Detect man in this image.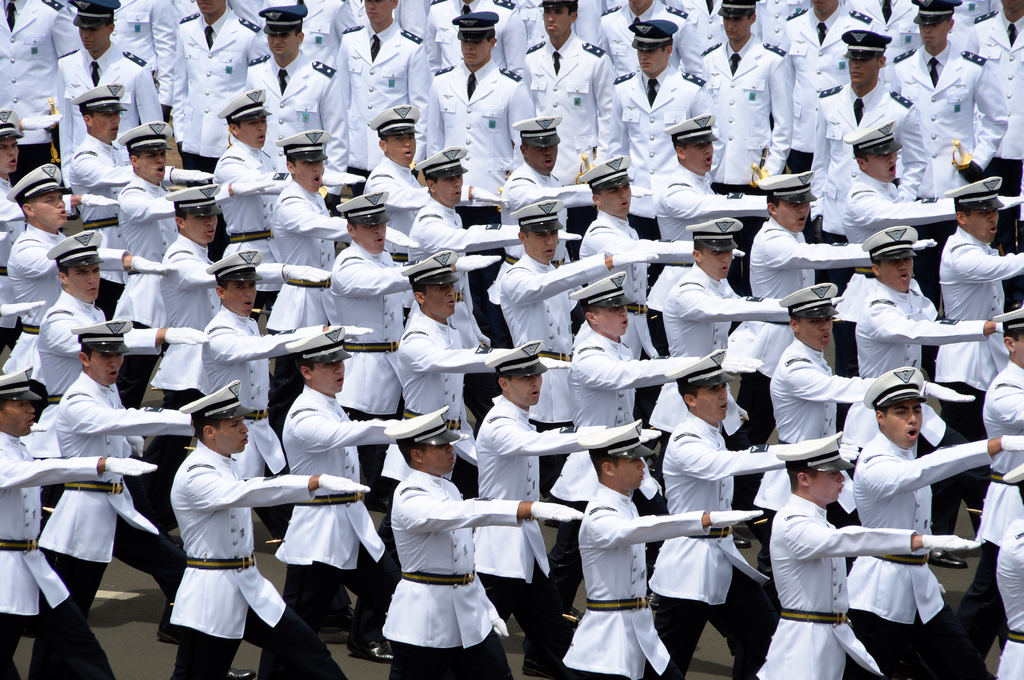
Detection: <bbox>152, 174, 326, 402</bbox>.
